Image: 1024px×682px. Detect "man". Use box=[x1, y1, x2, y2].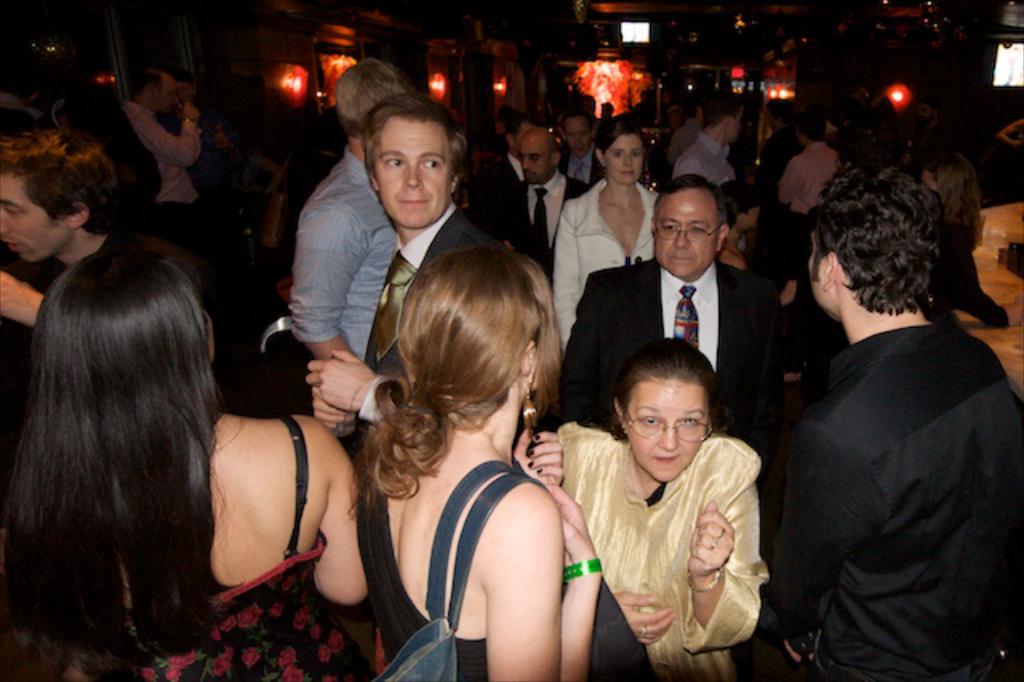
box=[544, 170, 792, 455].
